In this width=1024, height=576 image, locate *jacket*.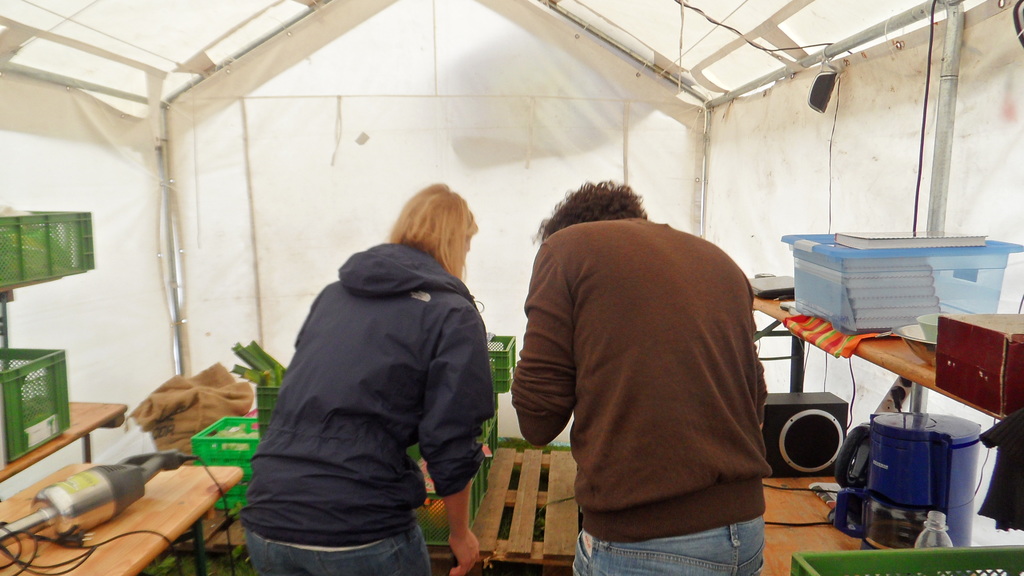
Bounding box: x1=235 y1=240 x2=493 y2=556.
